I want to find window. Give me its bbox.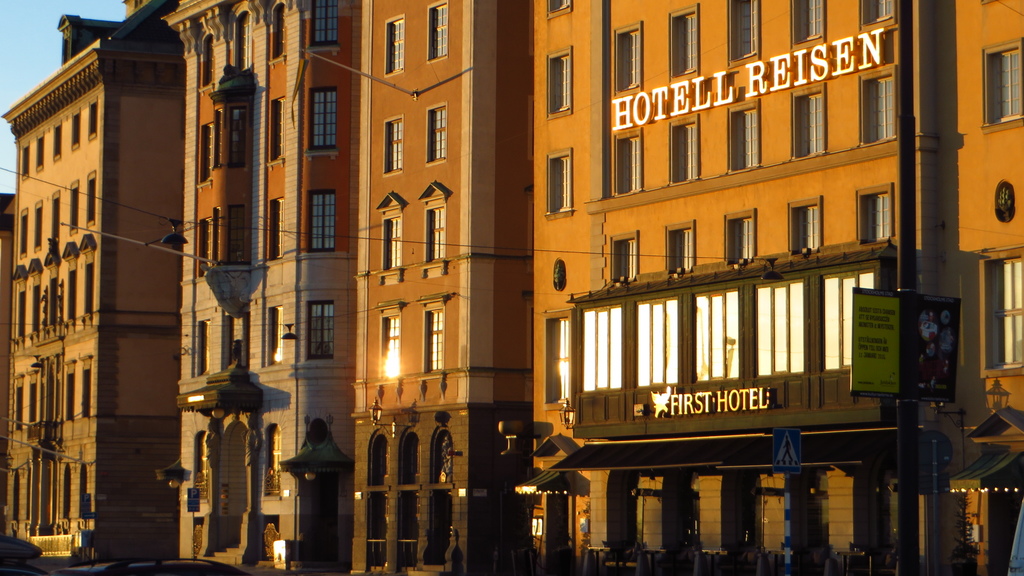
<bbox>671, 120, 703, 182</bbox>.
